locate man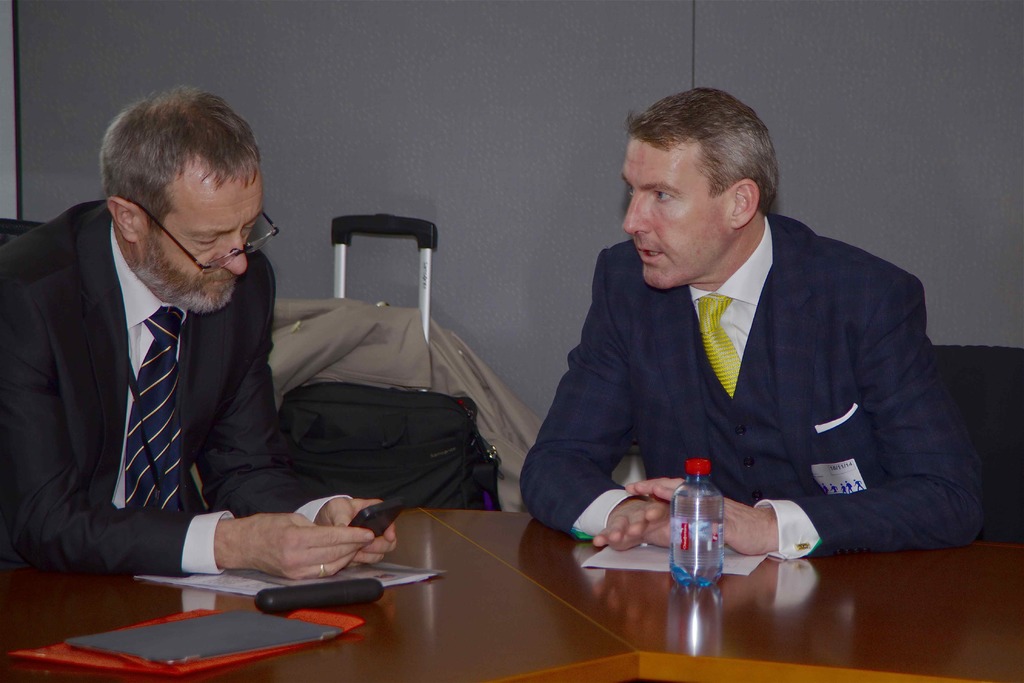
Rect(6, 95, 310, 616)
